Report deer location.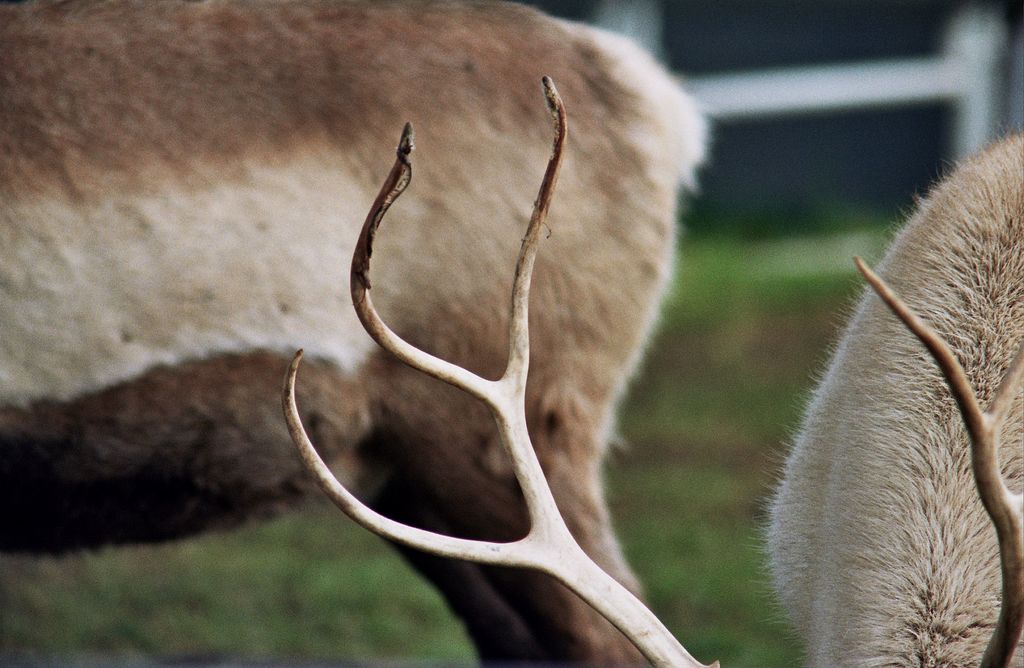
Report: (0, 0, 713, 667).
